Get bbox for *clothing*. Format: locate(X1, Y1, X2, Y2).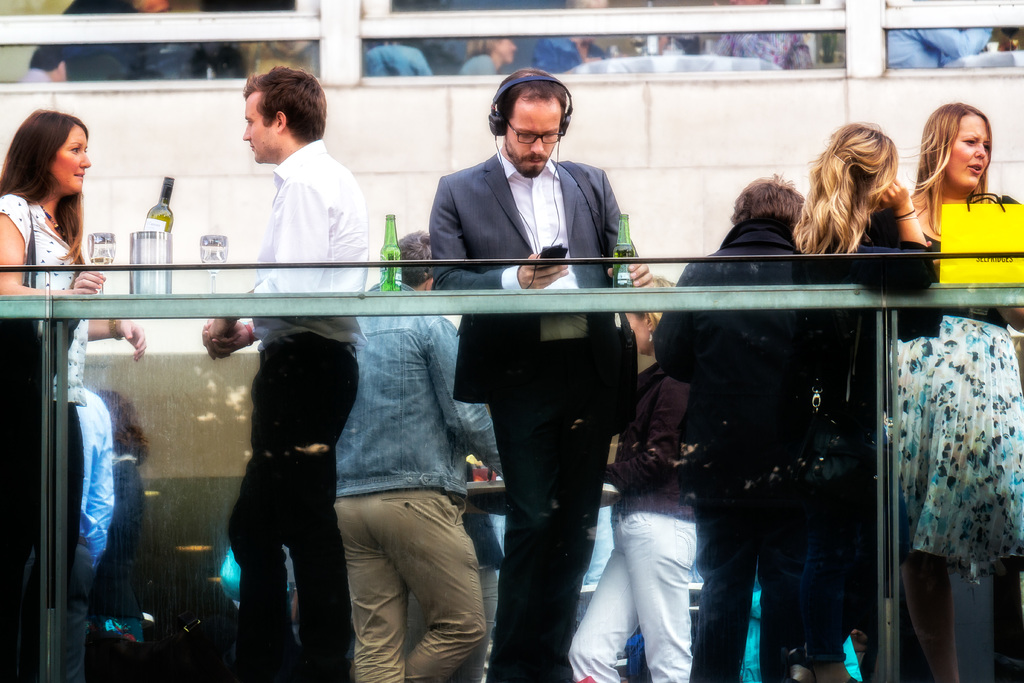
locate(645, 216, 812, 682).
